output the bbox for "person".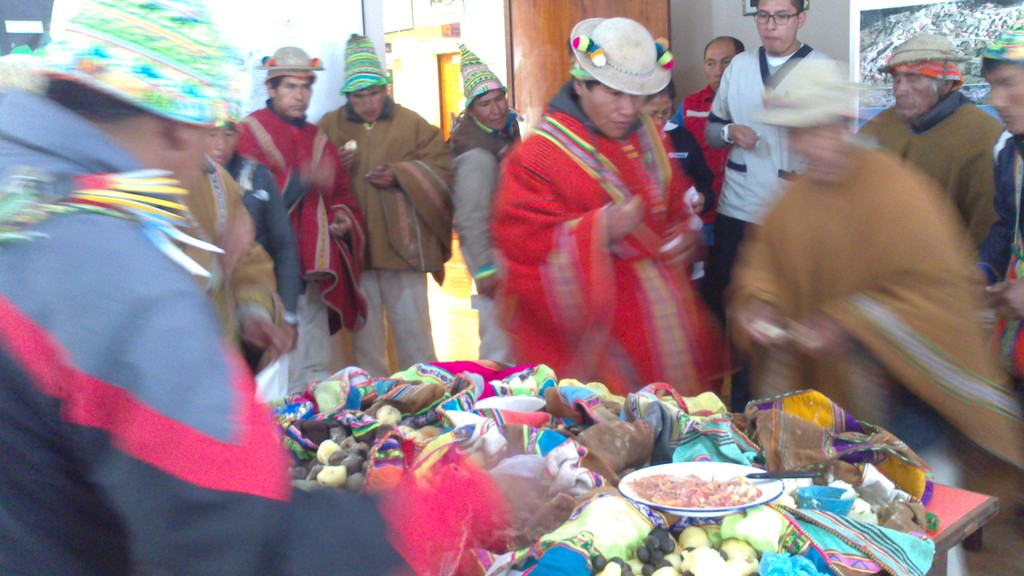
490:12:738:399.
